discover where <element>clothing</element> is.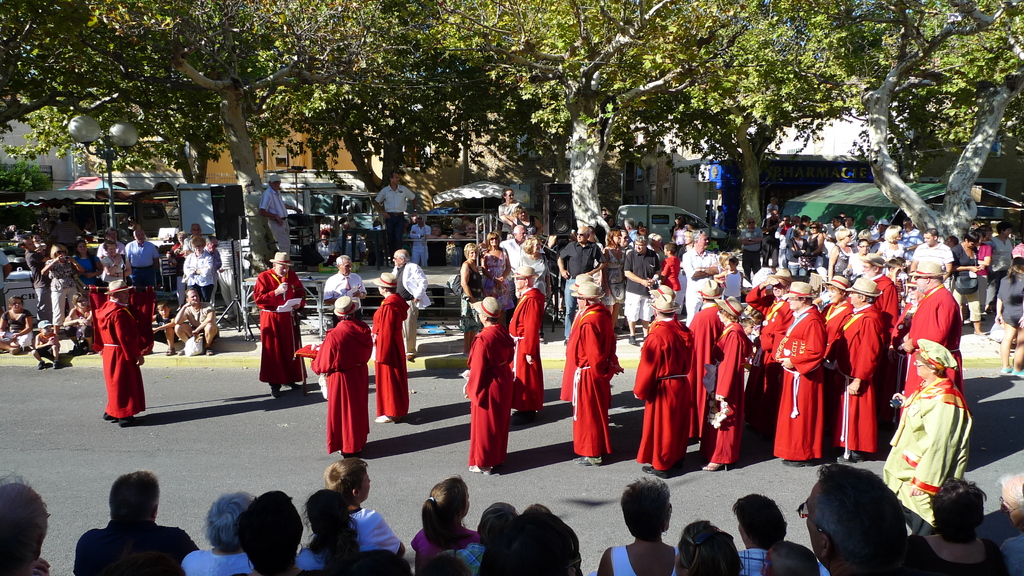
Discovered at pyautogui.locateOnScreen(70, 518, 199, 575).
